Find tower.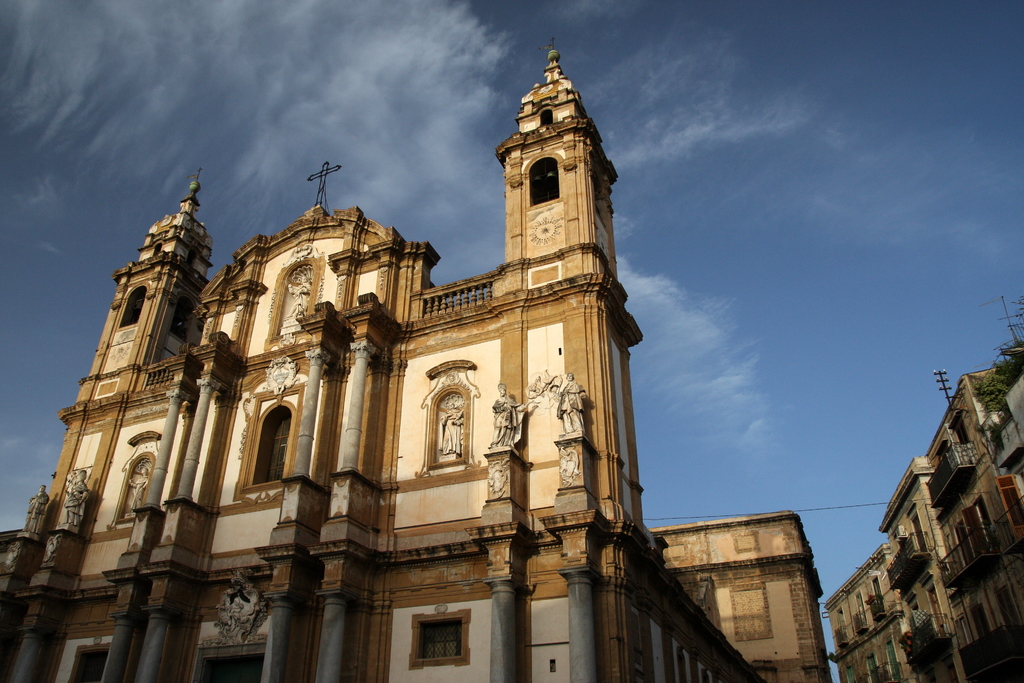
{"x1": 84, "y1": 175, "x2": 212, "y2": 409}.
